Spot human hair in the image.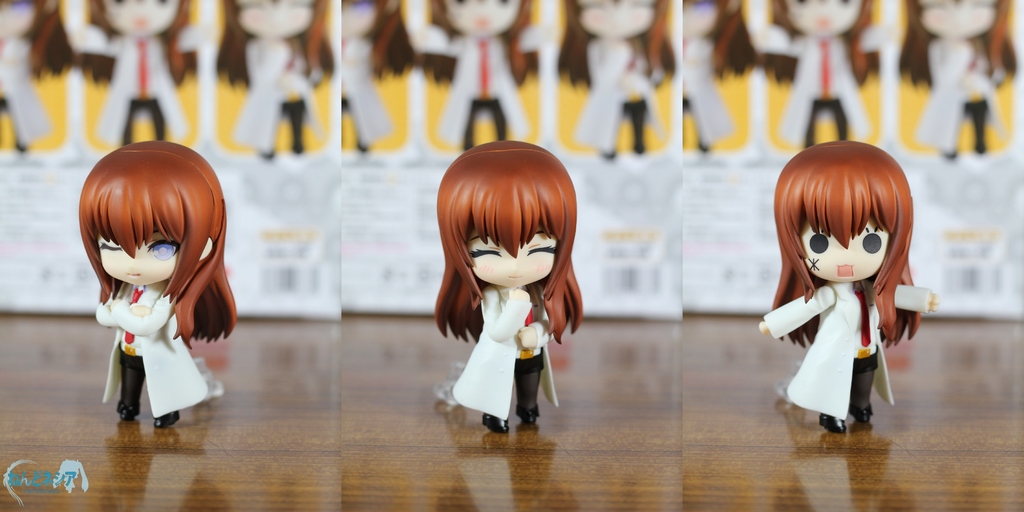
human hair found at crop(772, 136, 918, 340).
